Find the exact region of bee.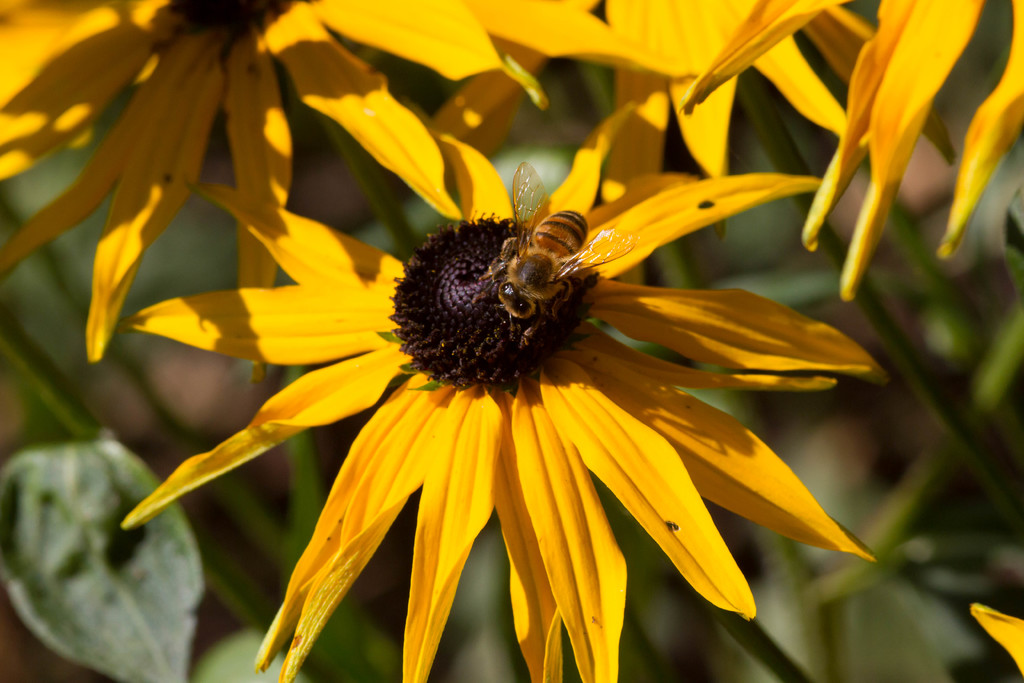
Exact region: (444, 162, 628, 343).
